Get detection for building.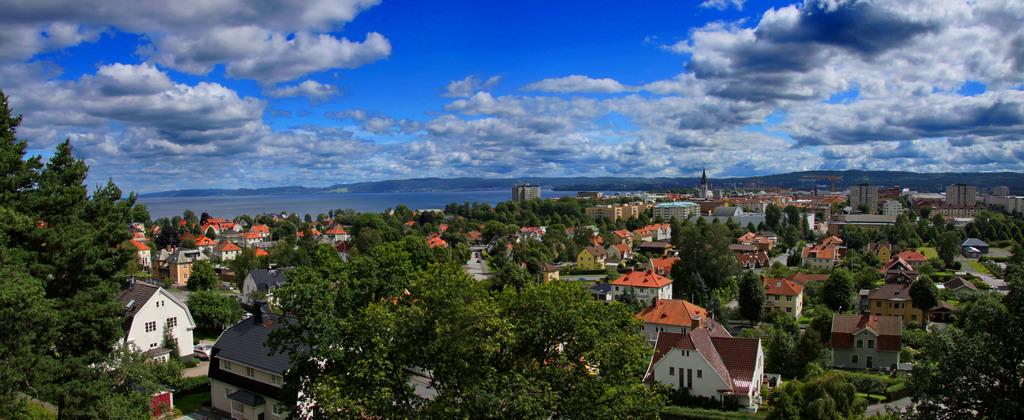
Detection: <box>640,321,763,408</box>.
